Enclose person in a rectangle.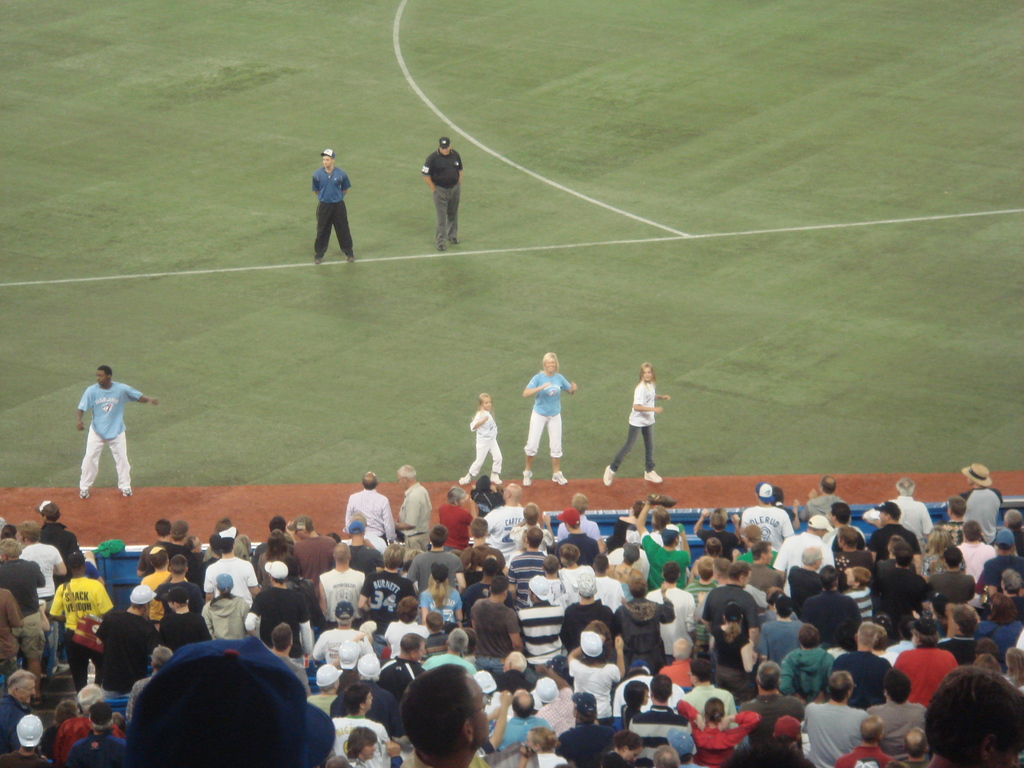
x1=73, y1=369, x2=155, y2=494.
